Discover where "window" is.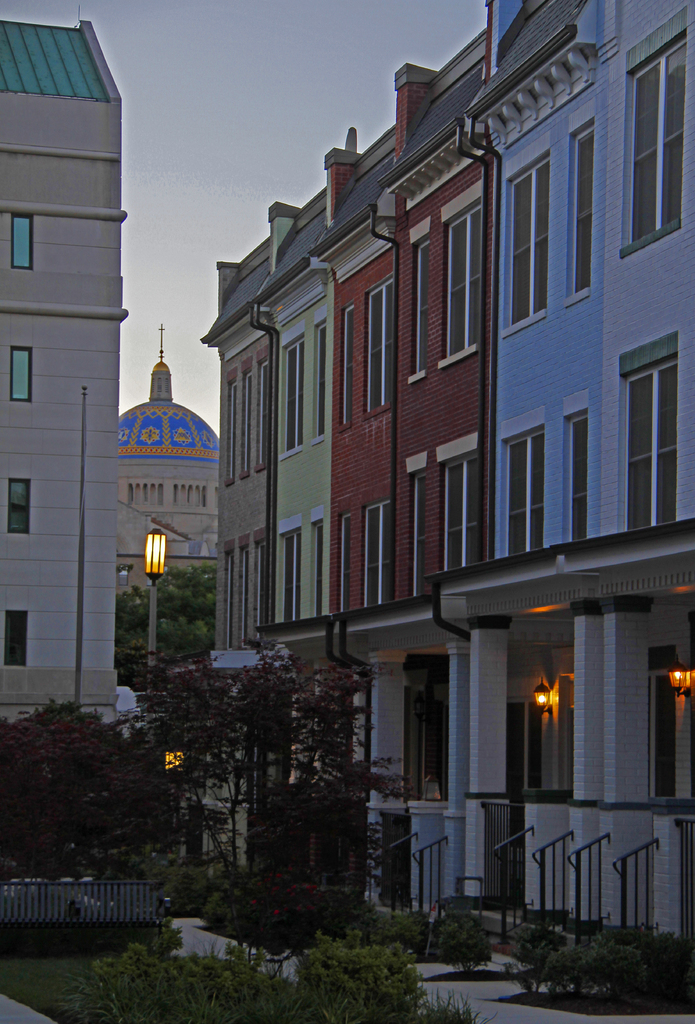
Discovered at <region>314, 314, 324, 442</region>.
